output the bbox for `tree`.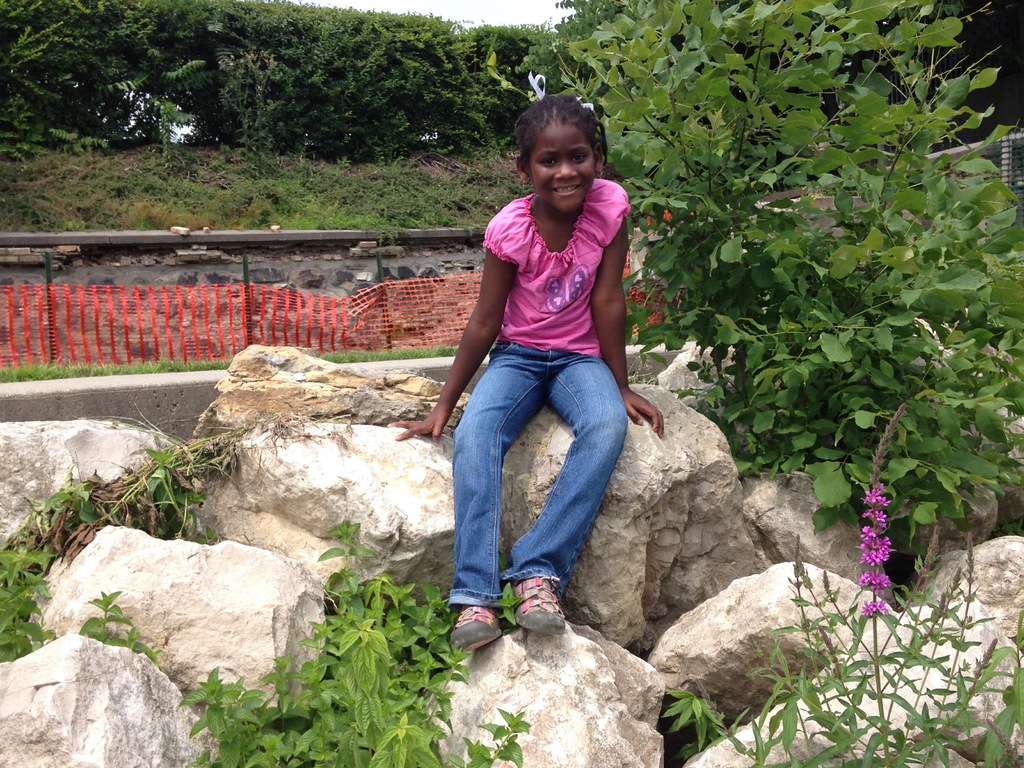
x1=645, y1=408, x2=1023, y2=767.
